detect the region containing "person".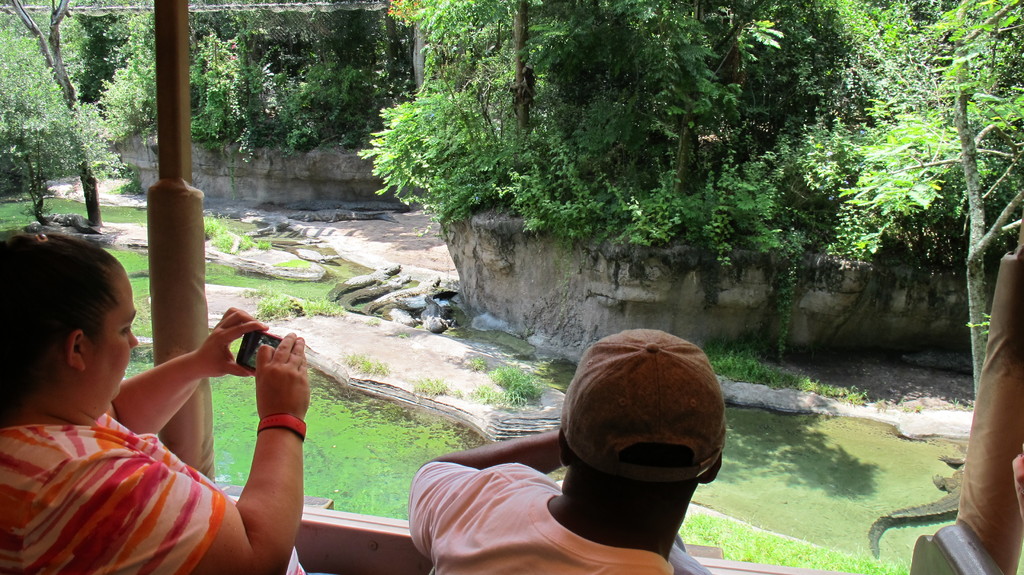
bbox=[0, 224, 321, 574].
